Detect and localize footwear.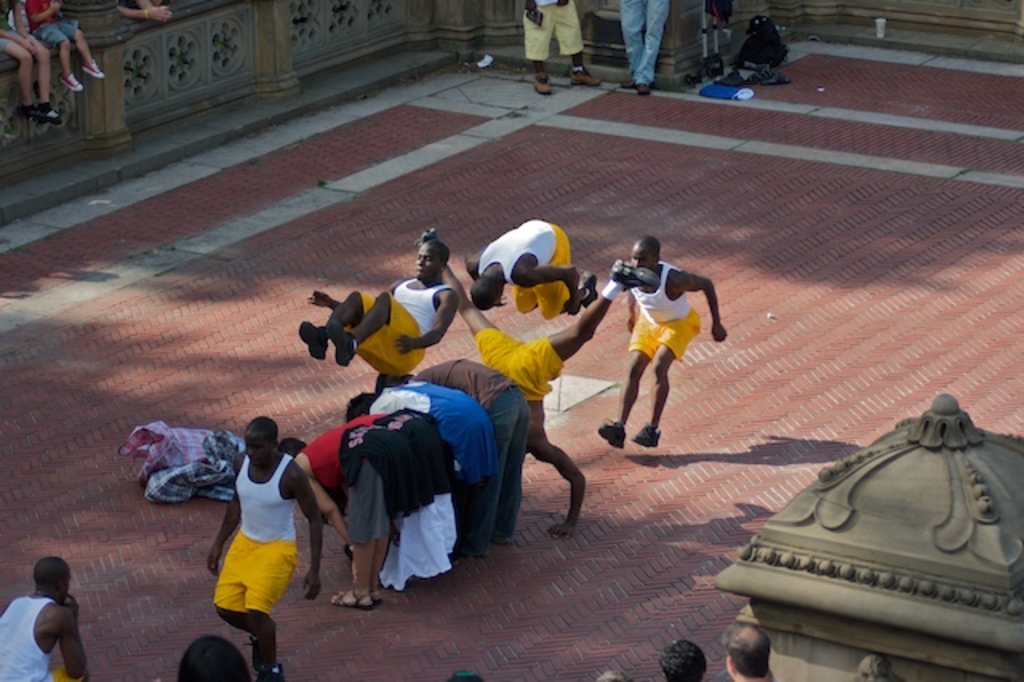
Localized at box(16, 101, 34, 117).
